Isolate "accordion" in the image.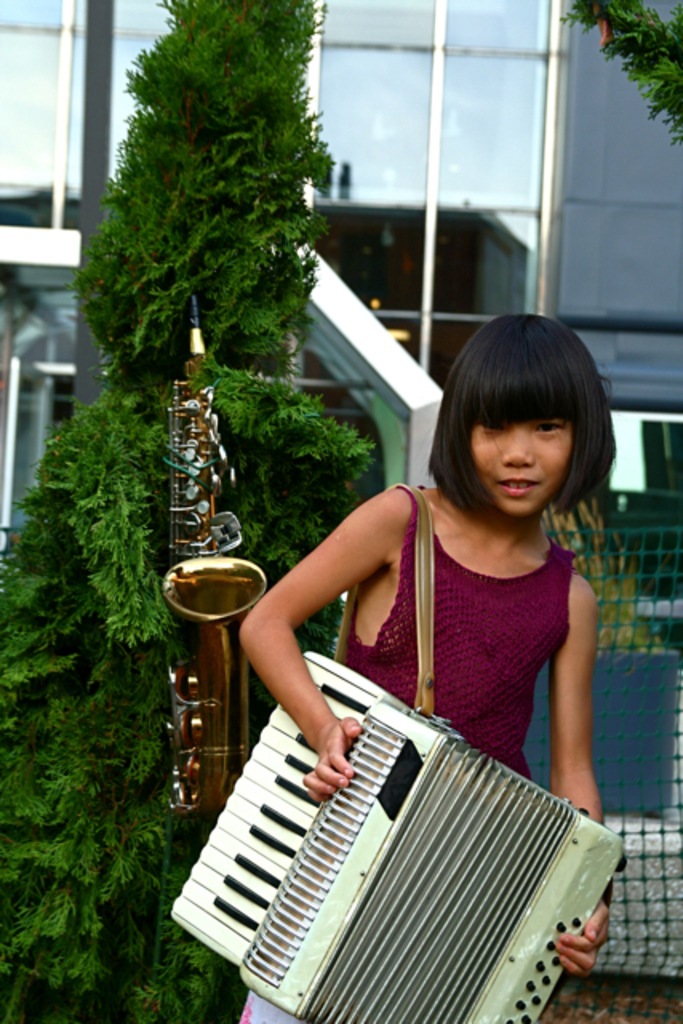
Isolated region: BBox(168, 482, 617, 1022).
